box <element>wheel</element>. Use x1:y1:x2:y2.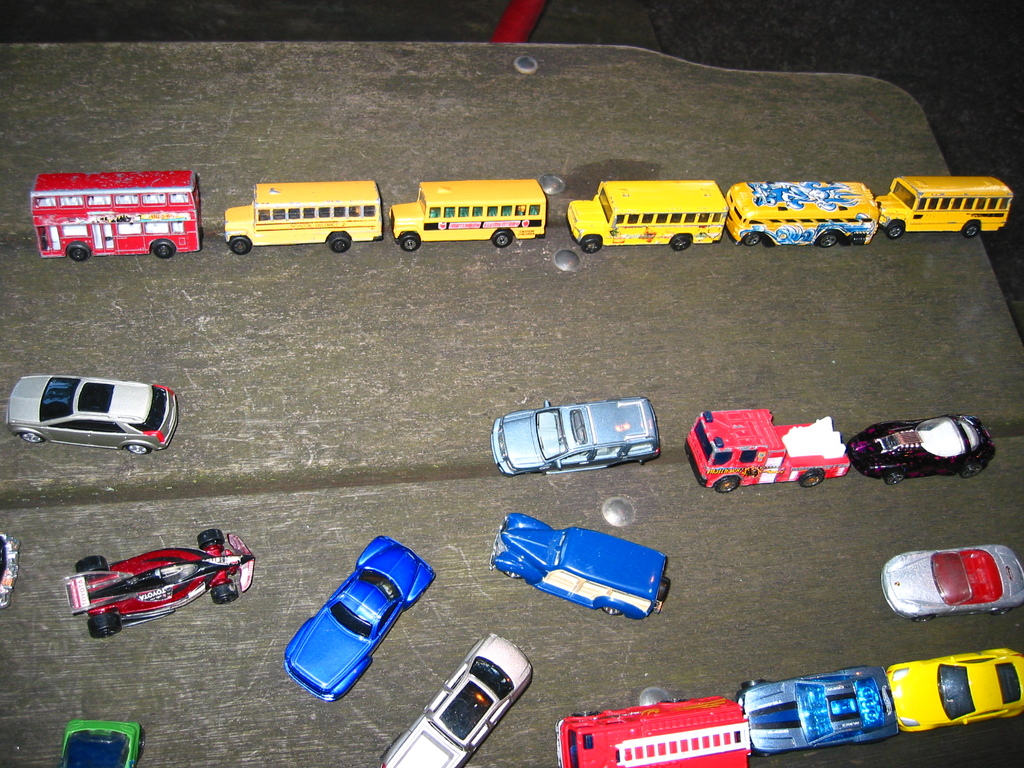
329:236:353:252.
